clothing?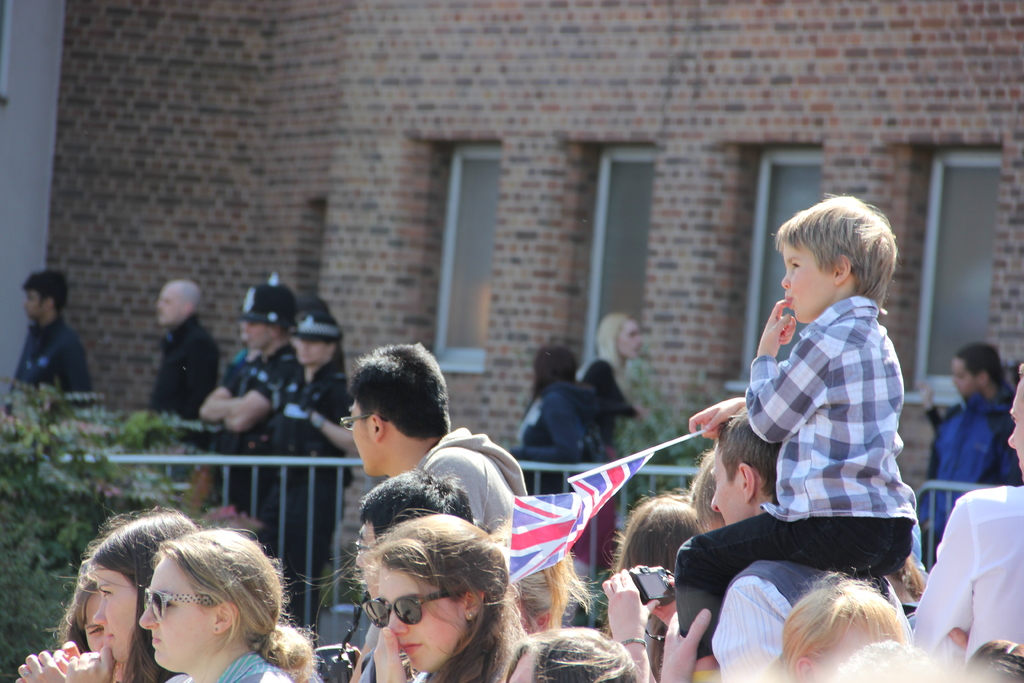
(203,348,304,555)
